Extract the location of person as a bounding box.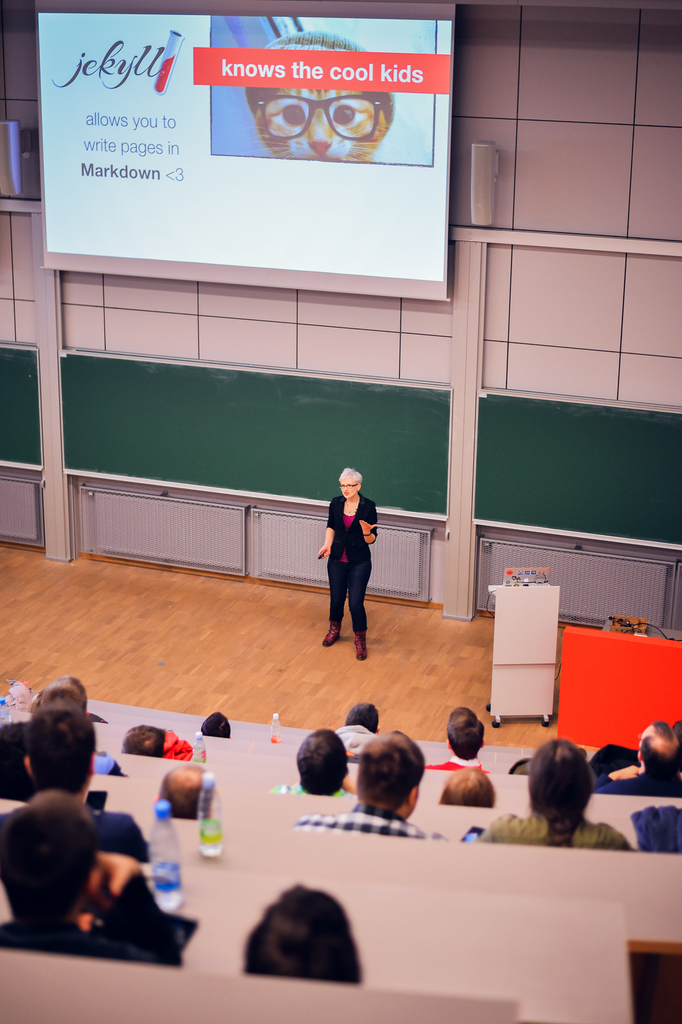
detection(0, 713, 41, 788).
